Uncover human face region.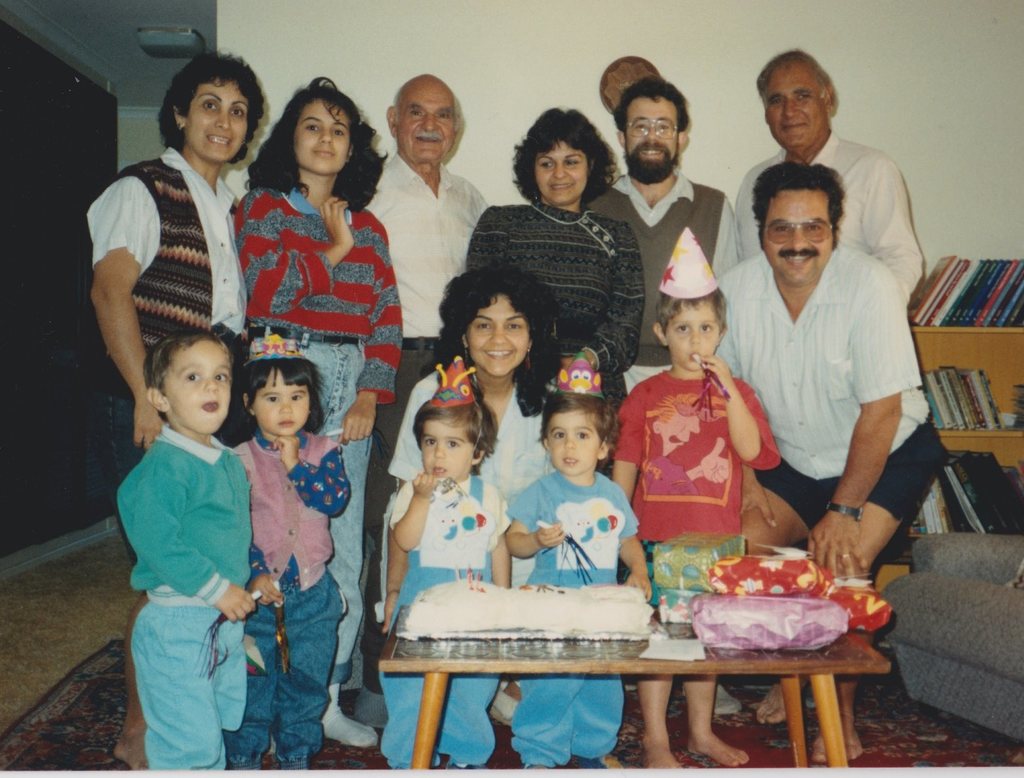
Uncovered: bbox=(663, 302, 720, 366).
